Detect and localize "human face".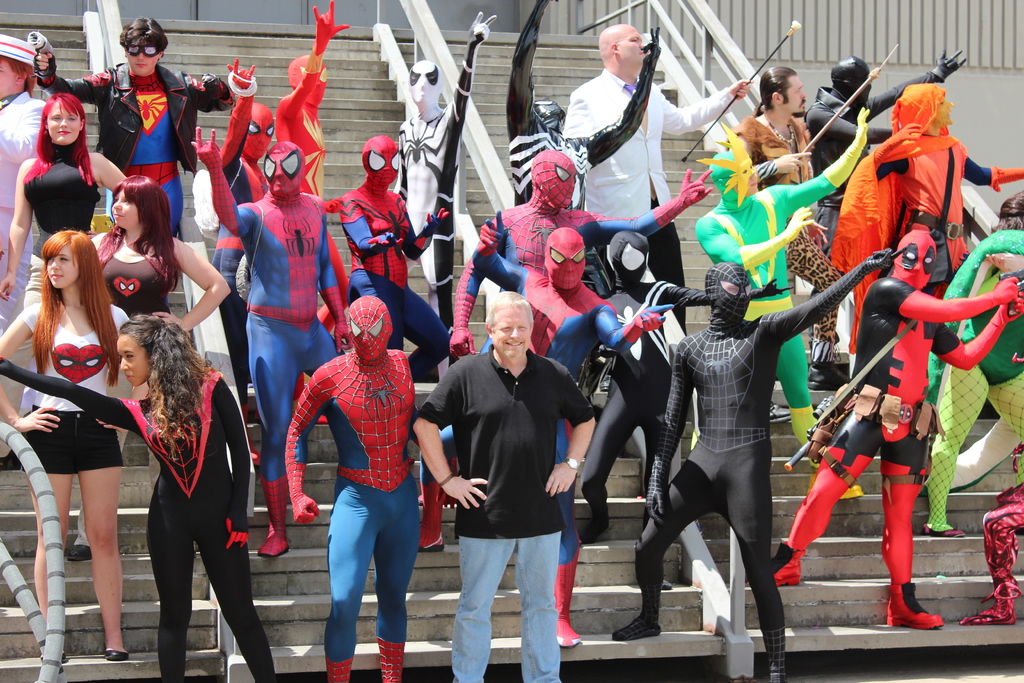
Localized at box=[47, 102, 79, 149].
